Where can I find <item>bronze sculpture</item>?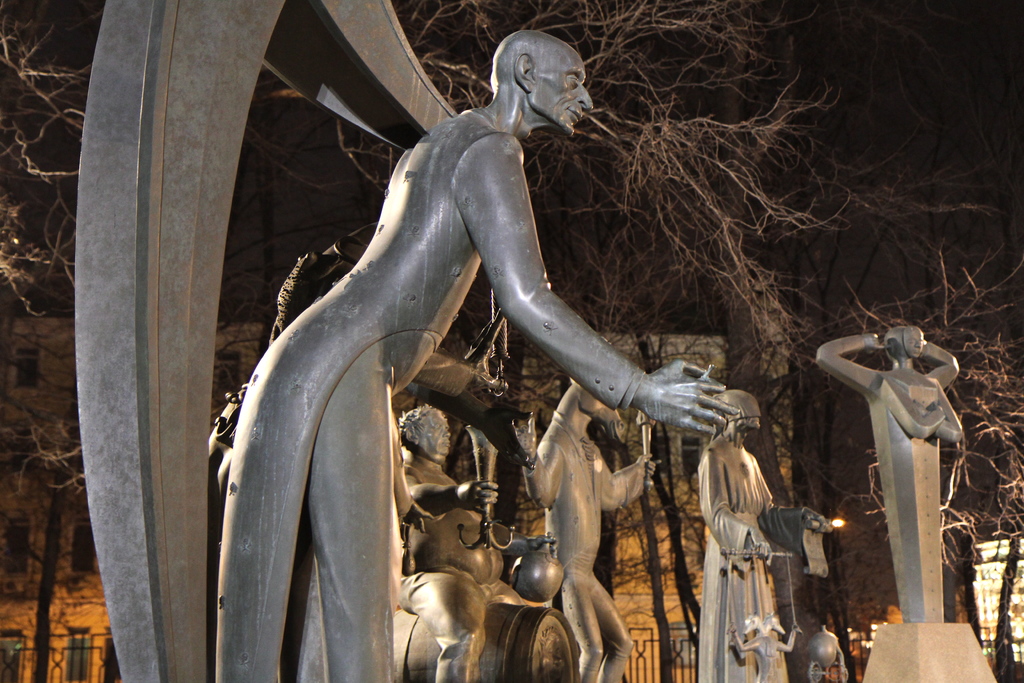
You can find it at crop(817, 322, 960, 625).
